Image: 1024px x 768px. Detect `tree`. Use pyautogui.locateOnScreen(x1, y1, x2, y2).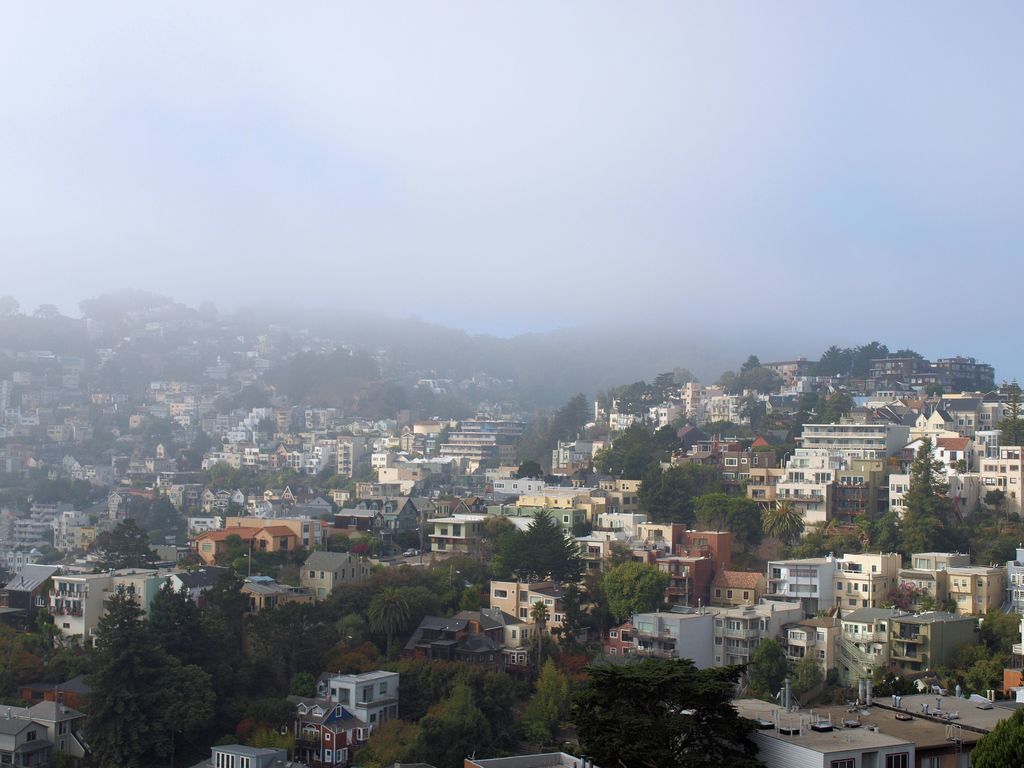
pyautogui.locateOnScreen(820, 664, 836, 687).
